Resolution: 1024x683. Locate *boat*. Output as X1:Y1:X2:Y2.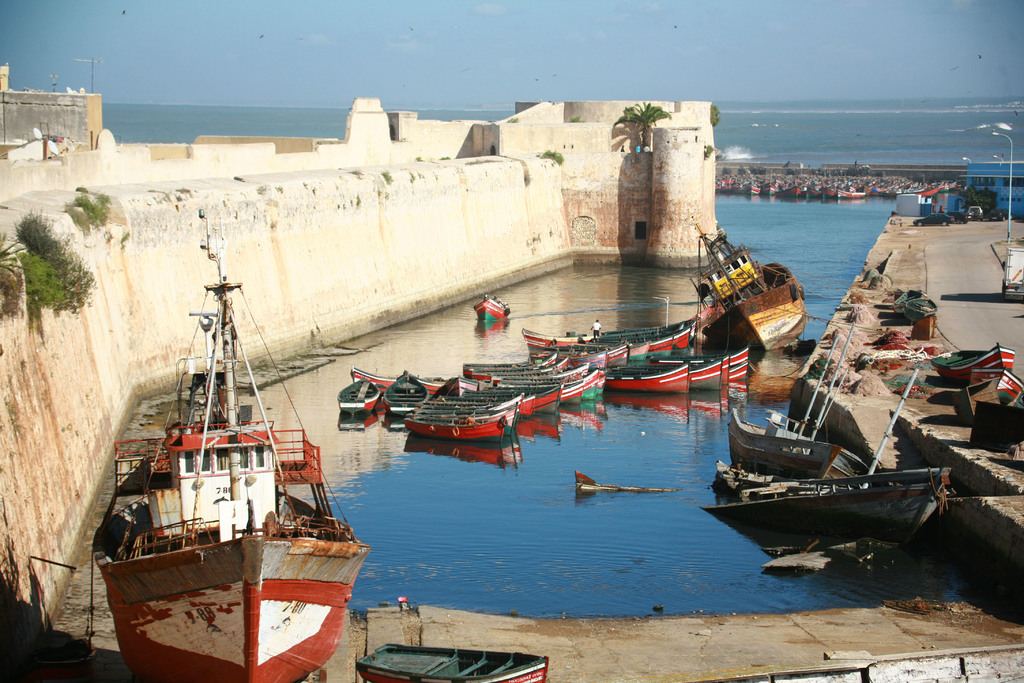
906:179:929:191.
